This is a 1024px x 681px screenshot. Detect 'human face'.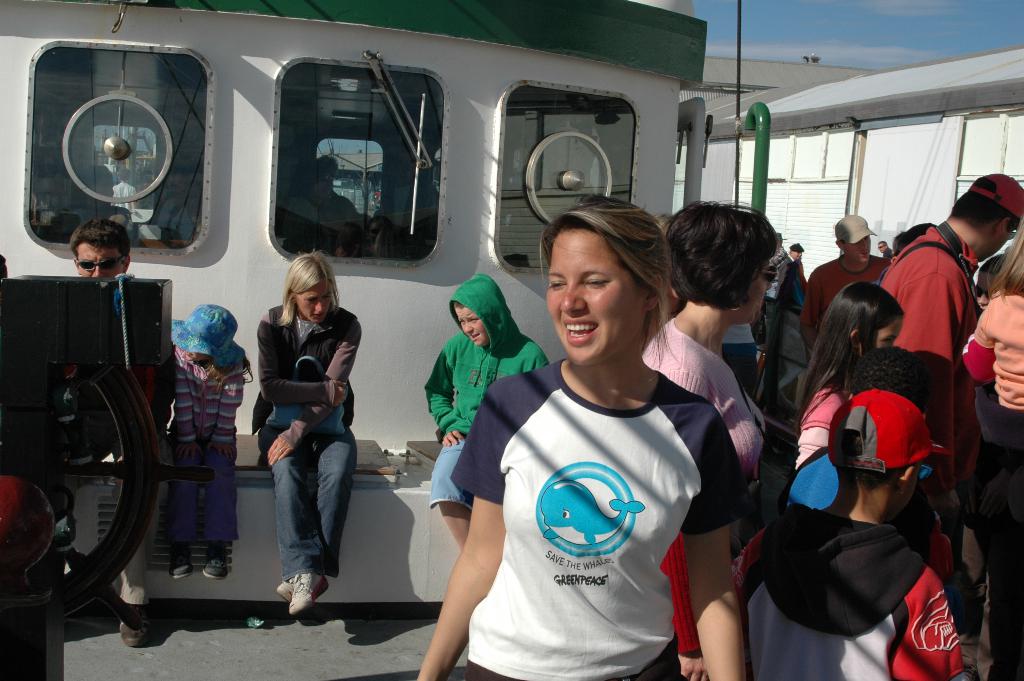
<region>845, 239, 869, 264</region>.
